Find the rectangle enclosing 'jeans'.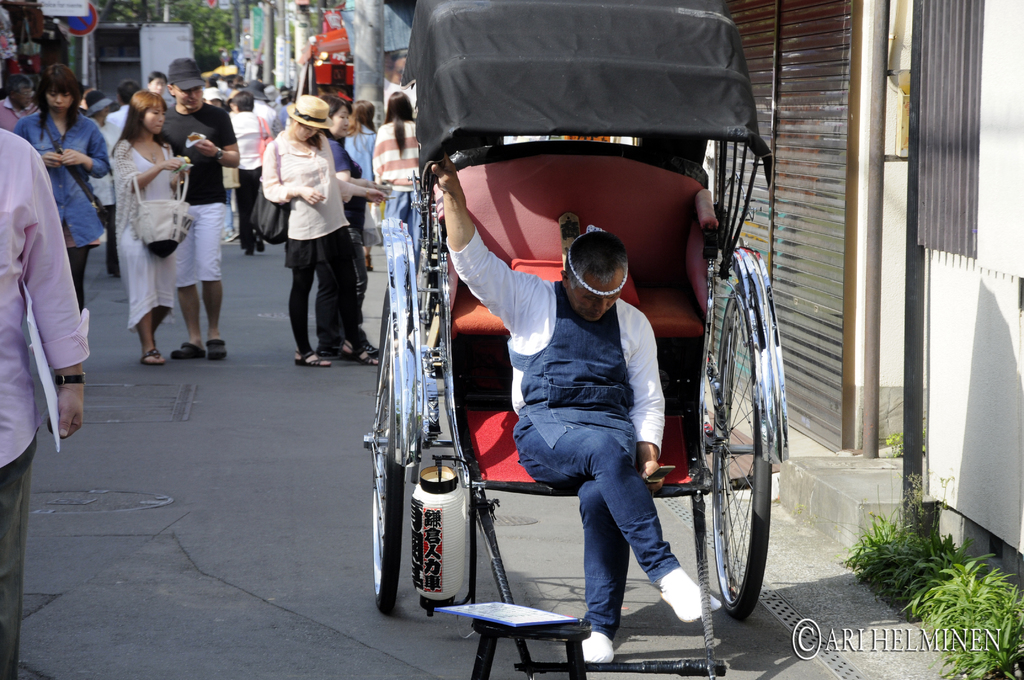
crop(2, 442, 33, 679).
